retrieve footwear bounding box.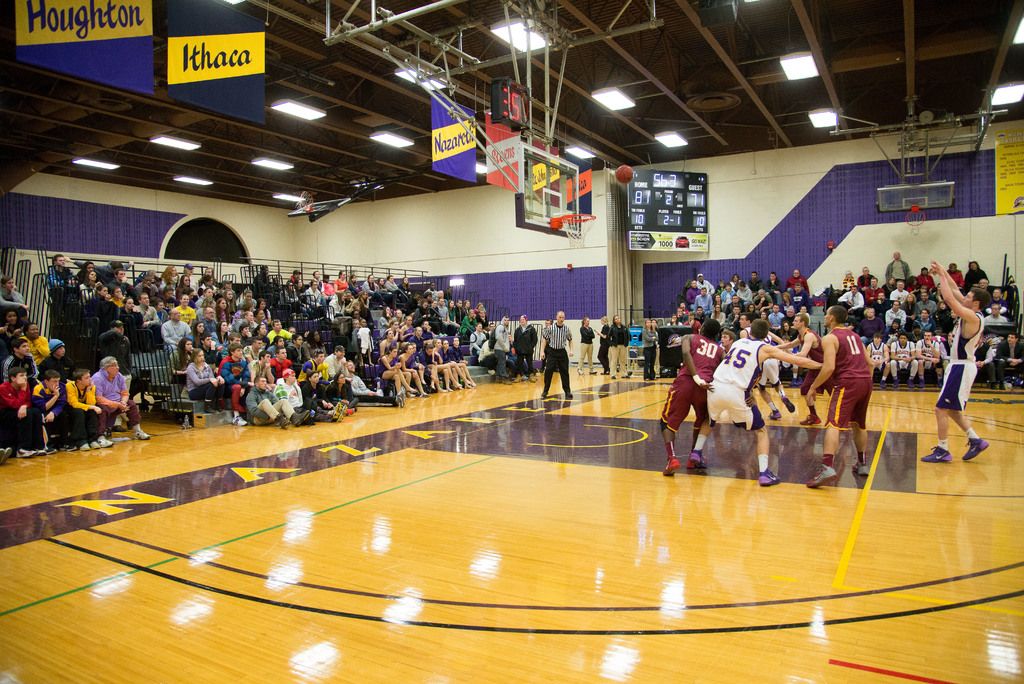
Bounding box: crop(790, 376, 796, 386).
